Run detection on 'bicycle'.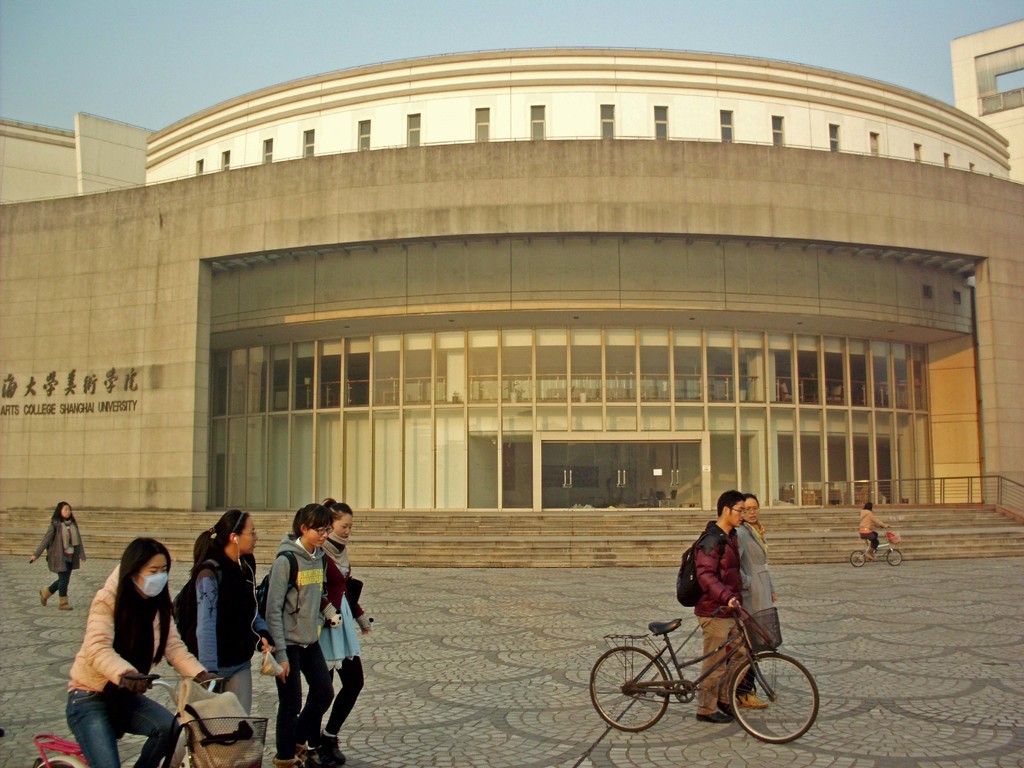
Result: <region>33, 668, 226, 767</region>.
